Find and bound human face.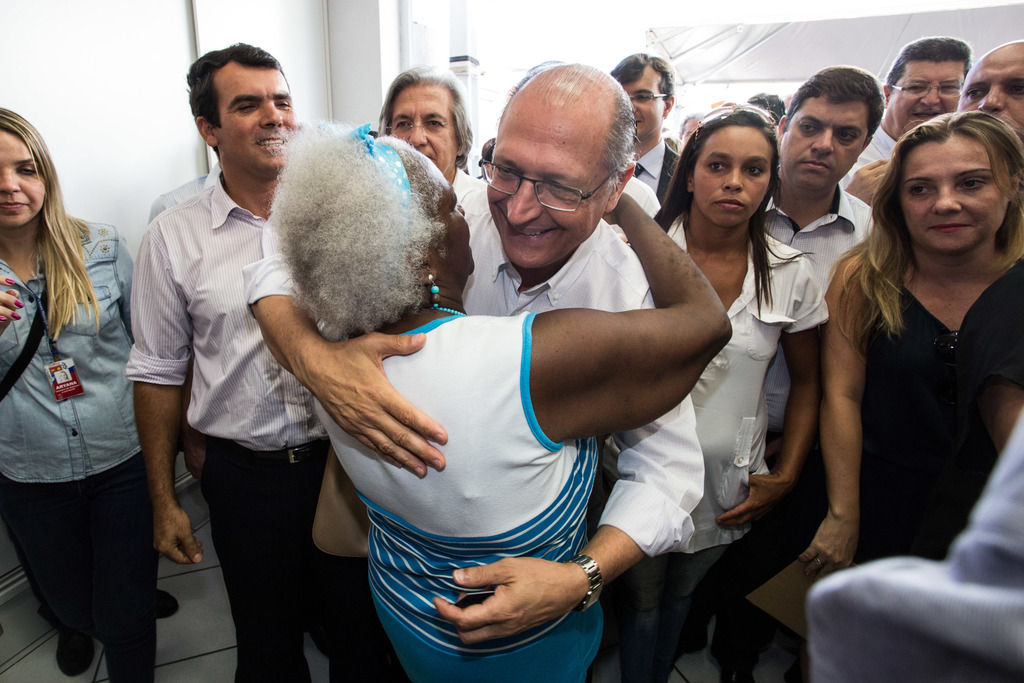
Bound: [left=209, top=59, right=294, bottom=183].
